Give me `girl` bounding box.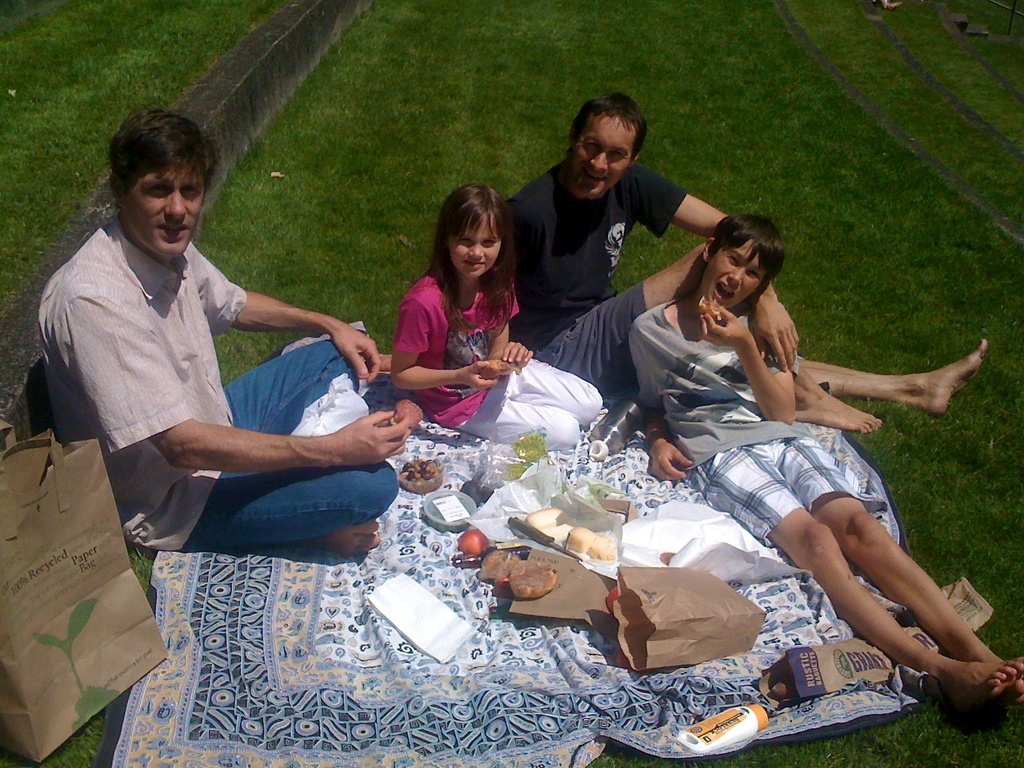
383 177 605 470.
